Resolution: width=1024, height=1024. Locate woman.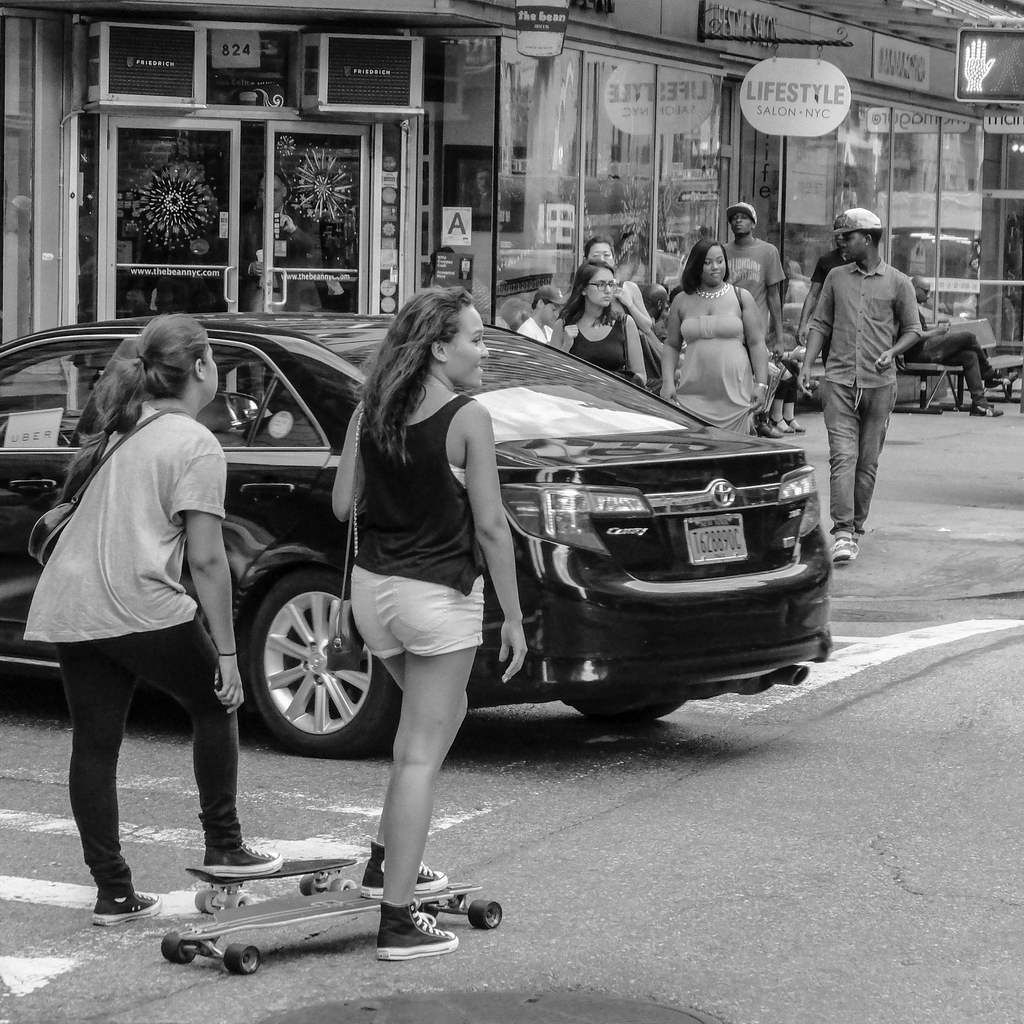
{"left": 8, "top": 317, "right": 292, "bottom": 921}.
